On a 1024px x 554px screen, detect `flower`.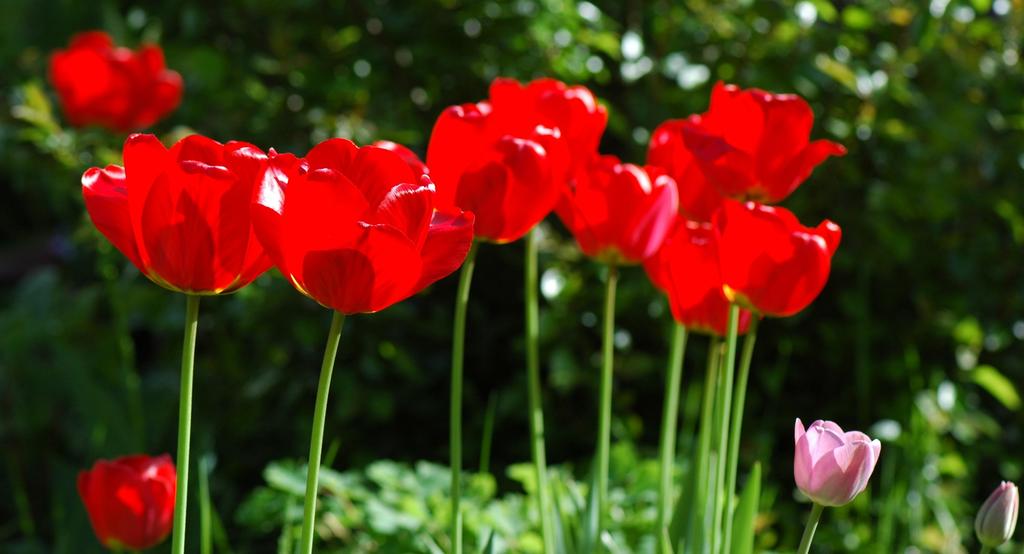
[left=795, top=420, right=884, bottom=507].
